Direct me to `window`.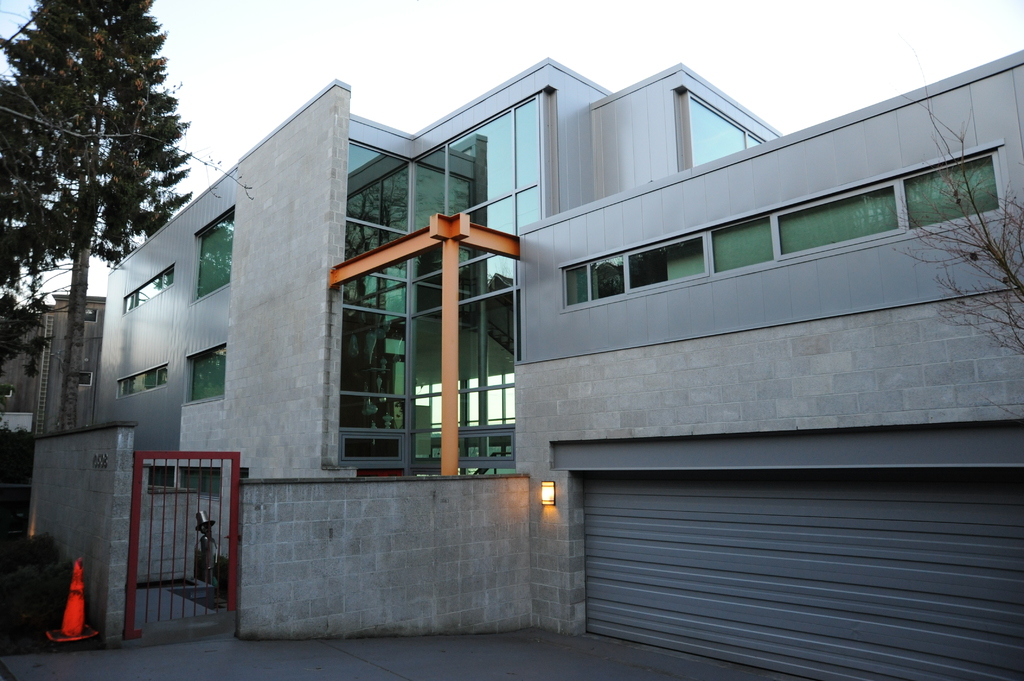
Direction: (left=182, top=344, right=226, bottom=402).
